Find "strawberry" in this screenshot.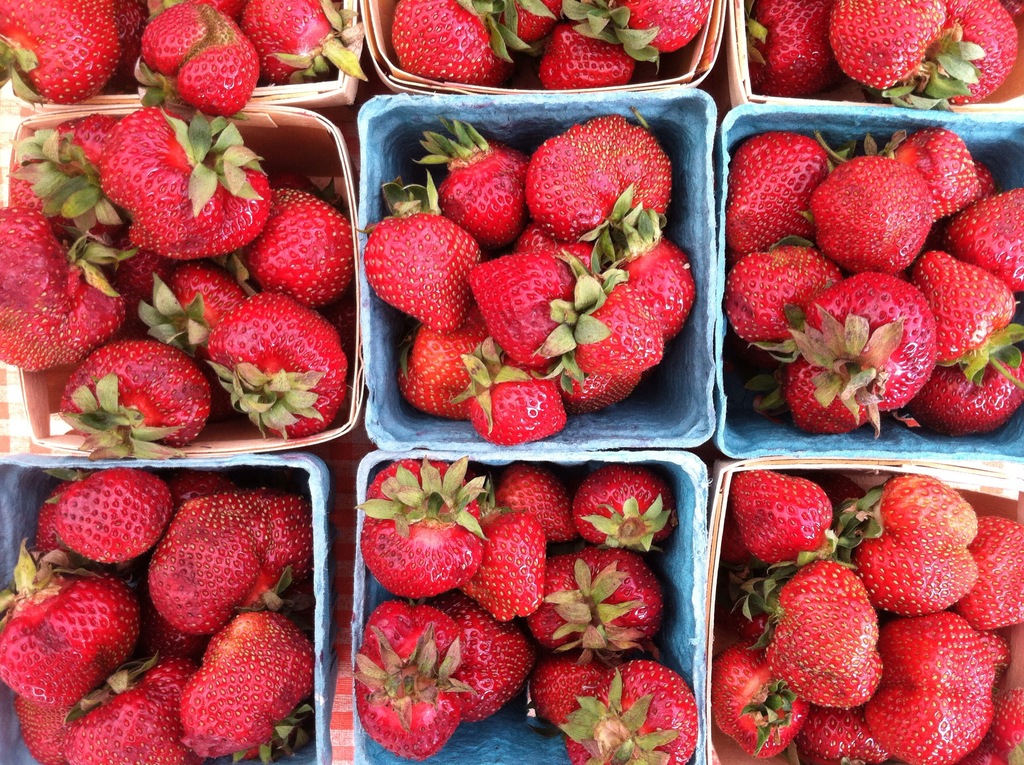
The bounding box for "strawberry" is bbox=[391, 0, 528, 86].
